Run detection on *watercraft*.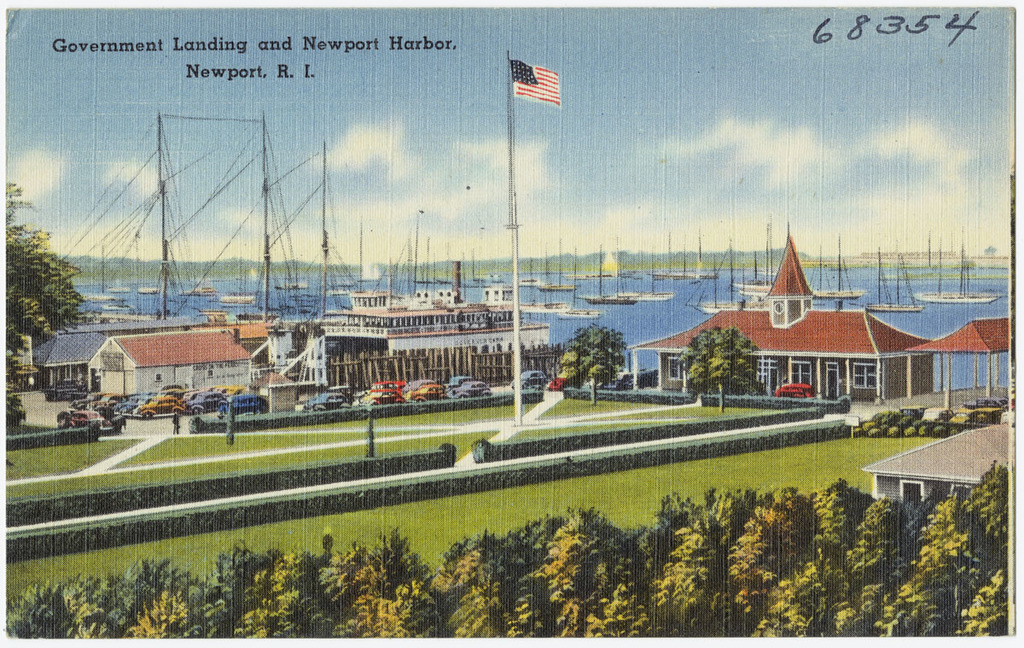
Result: 137 282 158 294.
